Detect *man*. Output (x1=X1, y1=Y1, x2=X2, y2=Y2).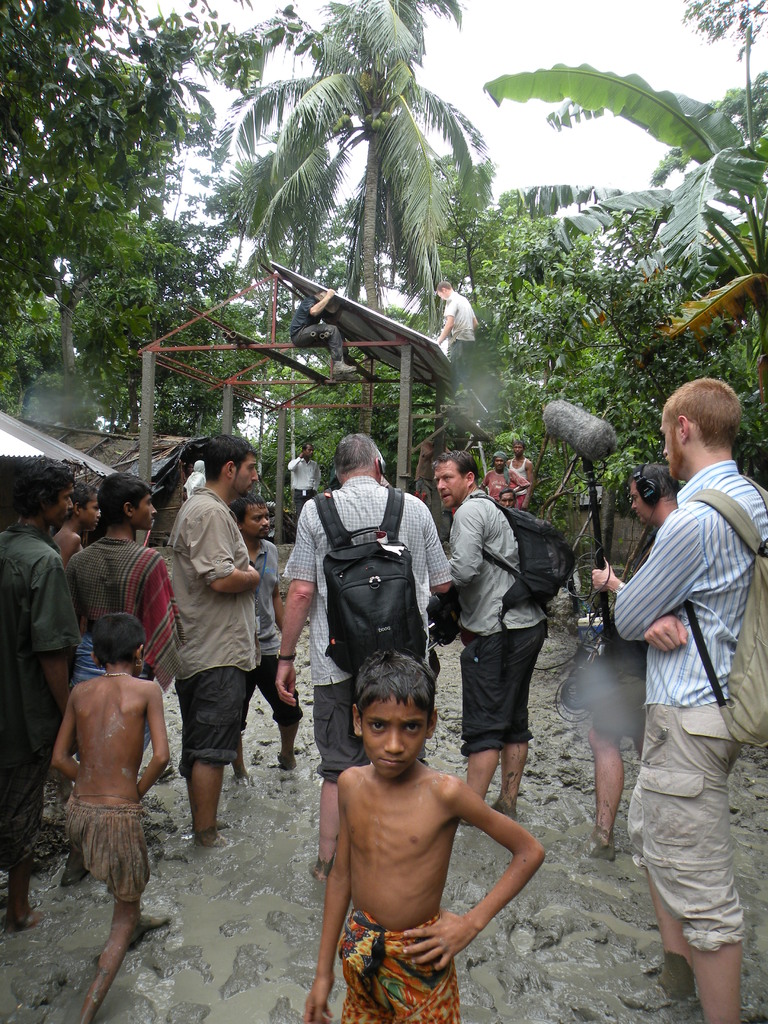
(x1=289, y1=285, x2=361, y2=383).
